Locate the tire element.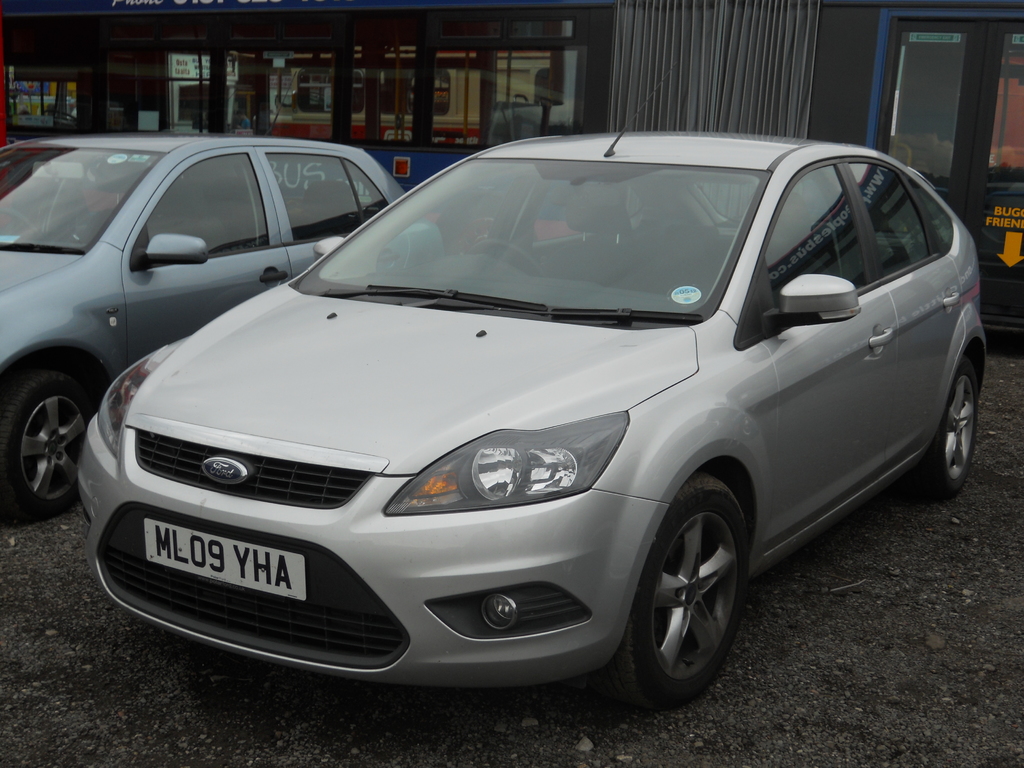
Element bbox: detection(902, 343, 982, 495).
